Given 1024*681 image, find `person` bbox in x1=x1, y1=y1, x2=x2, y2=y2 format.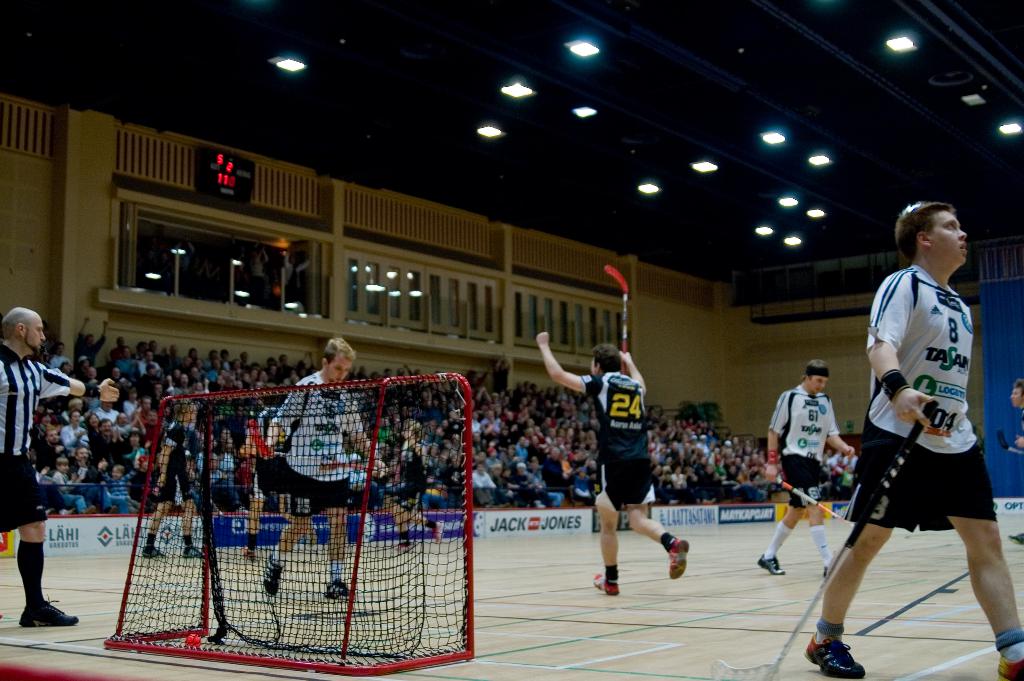
x1=532, y1=331, x2=686, y2=597.
